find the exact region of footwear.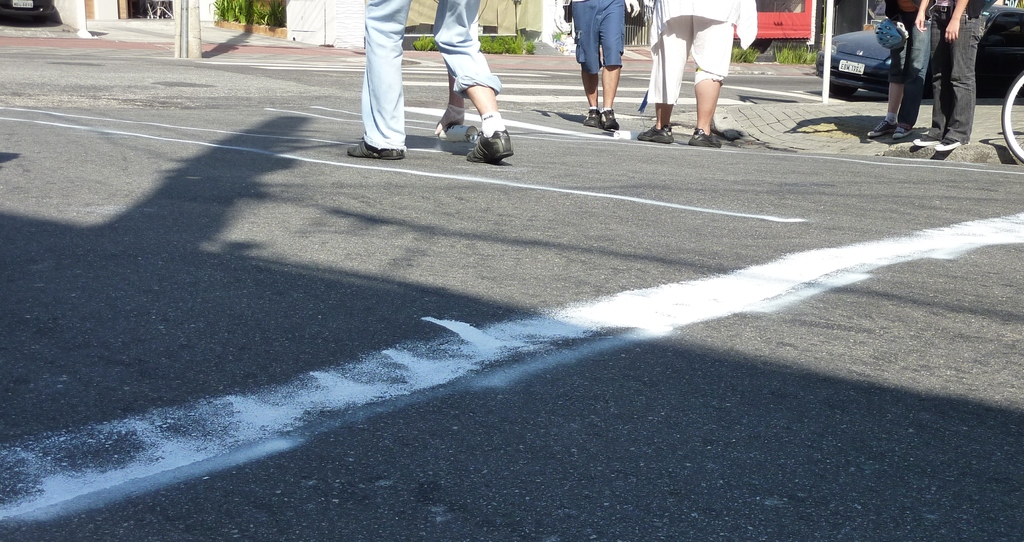
Exact region: (344, 138, 404, 159).
